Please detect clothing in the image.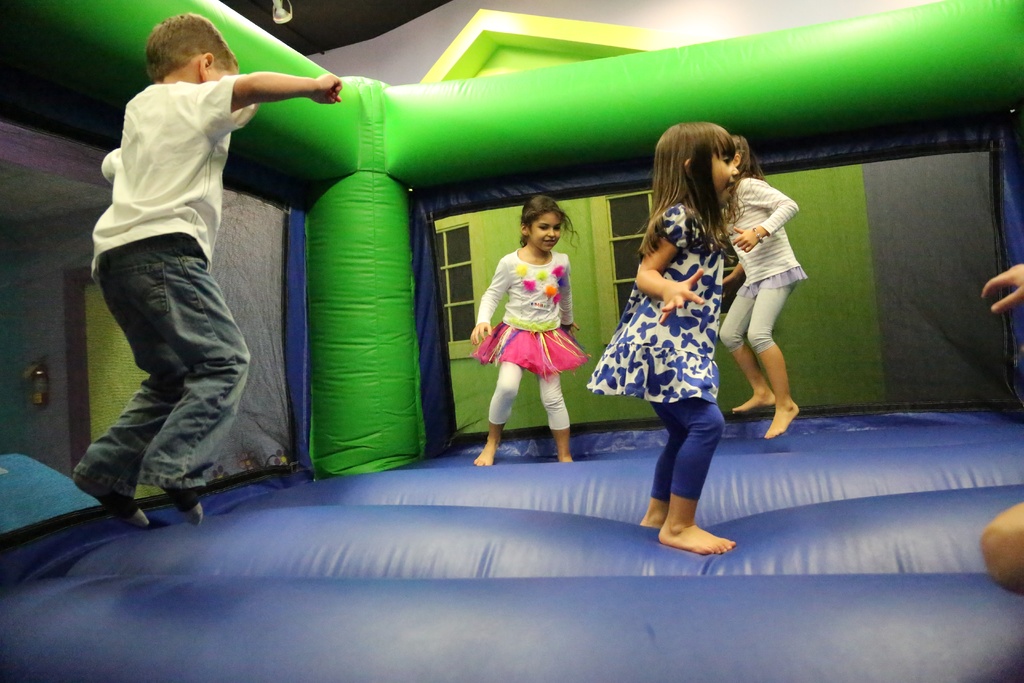
69:80:258:504.
